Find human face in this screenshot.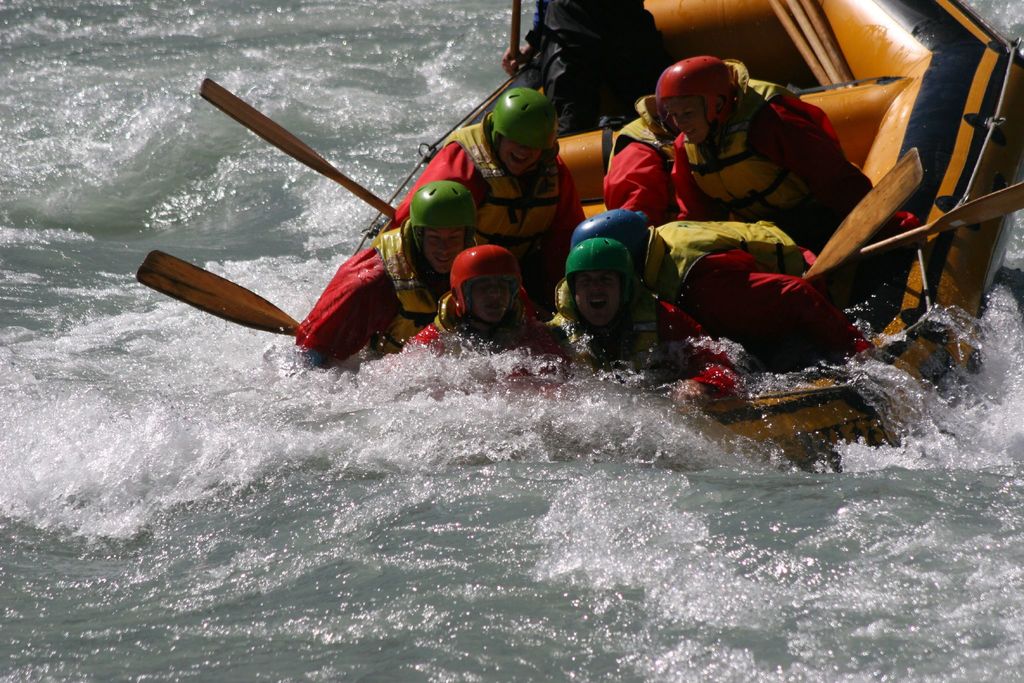
The bounding box for human face is box(493, 135, 540, 179).
